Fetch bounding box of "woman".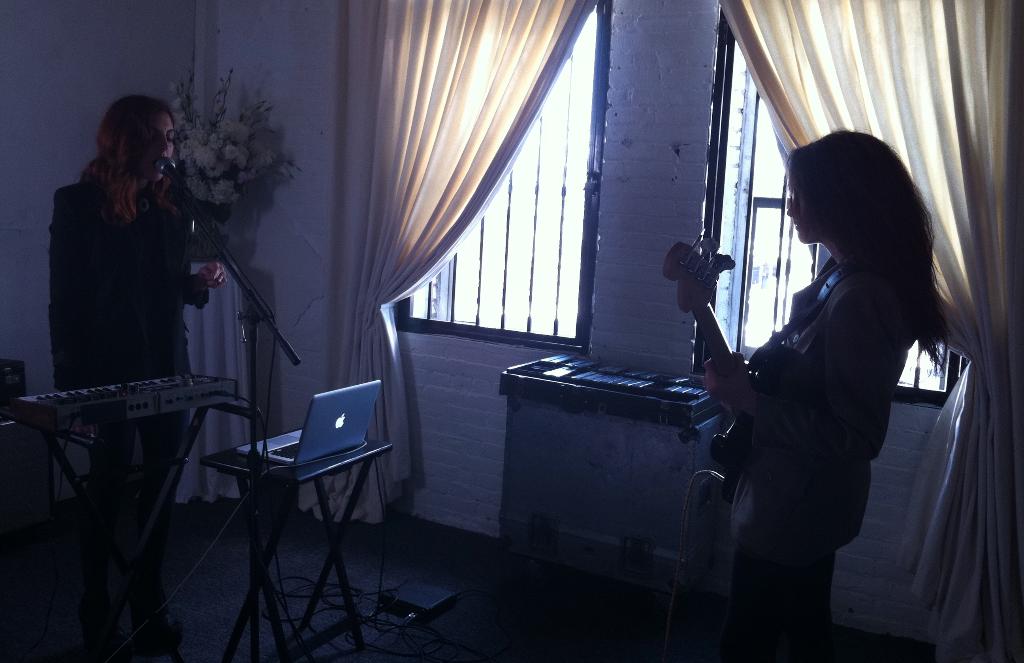
Bbox: <region>710, 108, 950, 651</region>.
